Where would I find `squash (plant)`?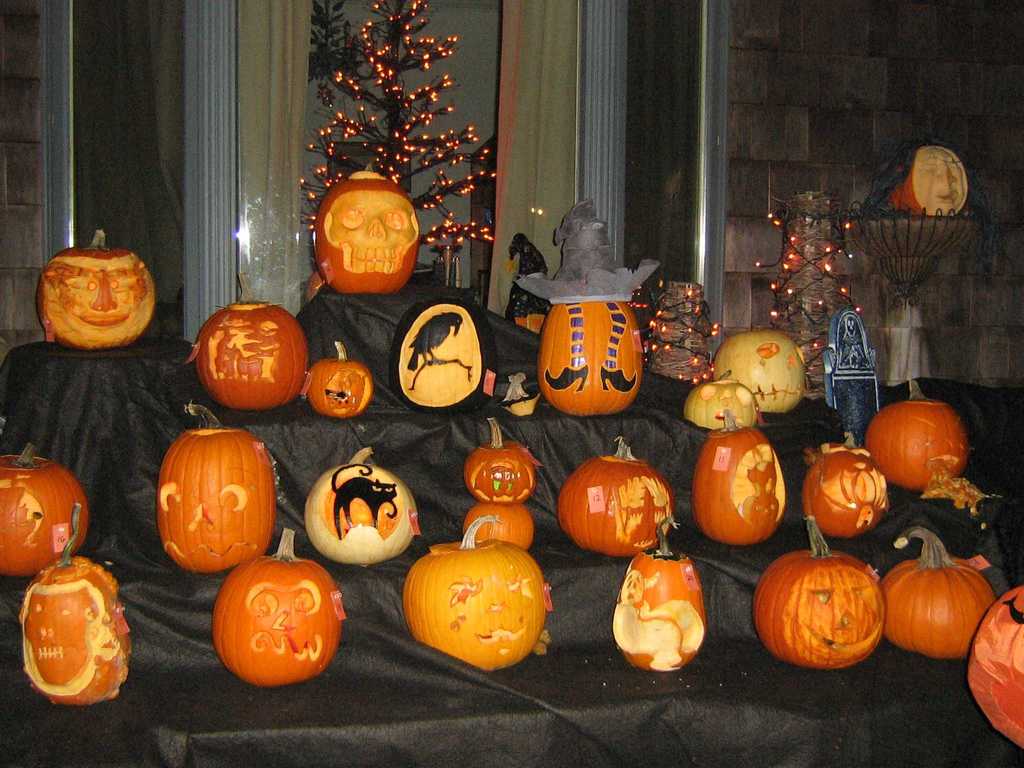
At bbox(0, 444, 93, 582).
